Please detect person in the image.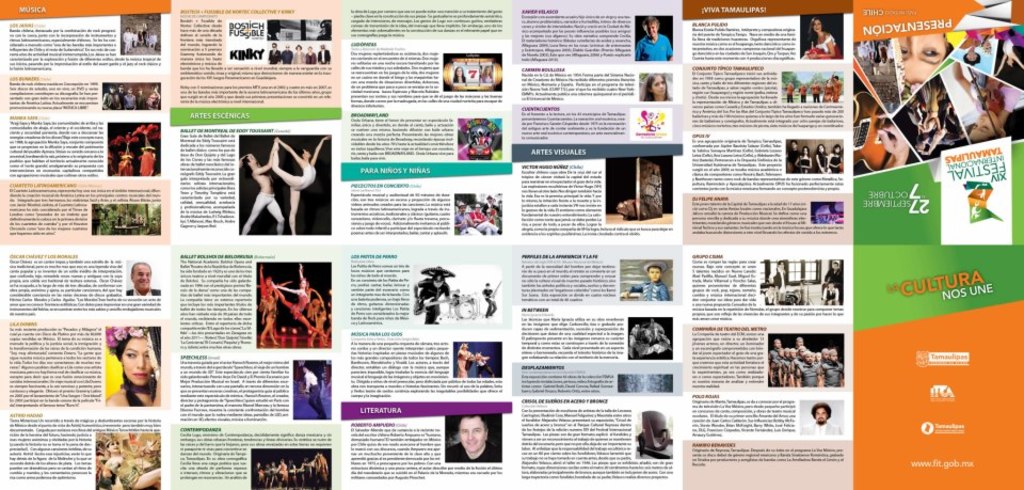
Rect(126, 262, 163, 295).
